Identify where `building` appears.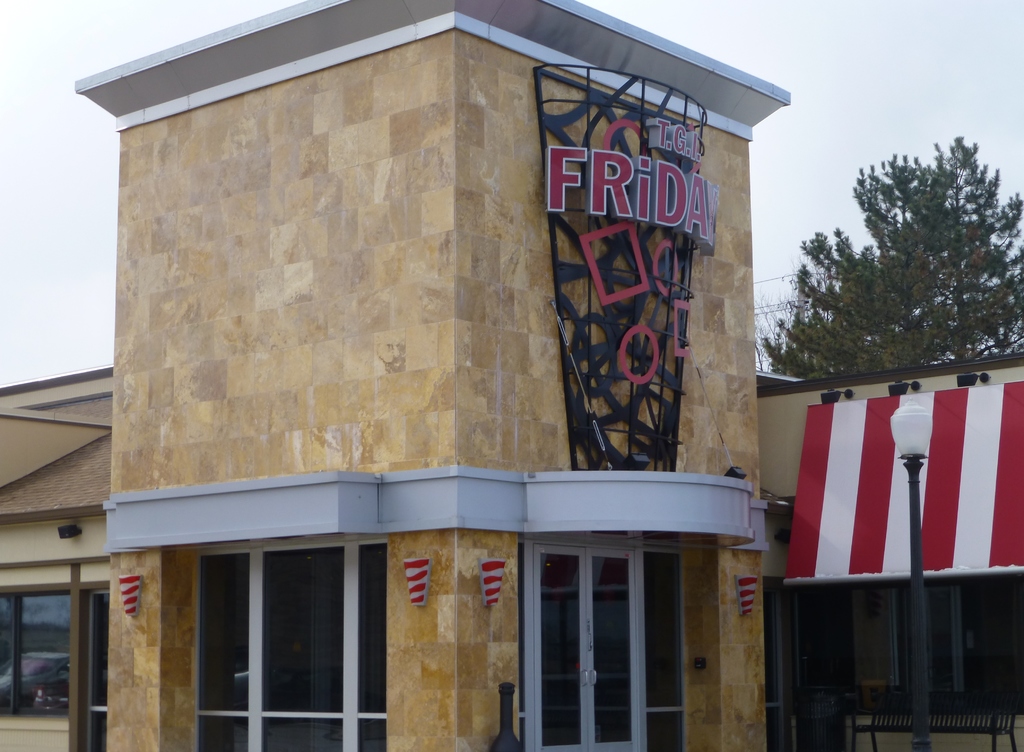
Appears at x1=0 y1=0 x2=1023 y2=751.
